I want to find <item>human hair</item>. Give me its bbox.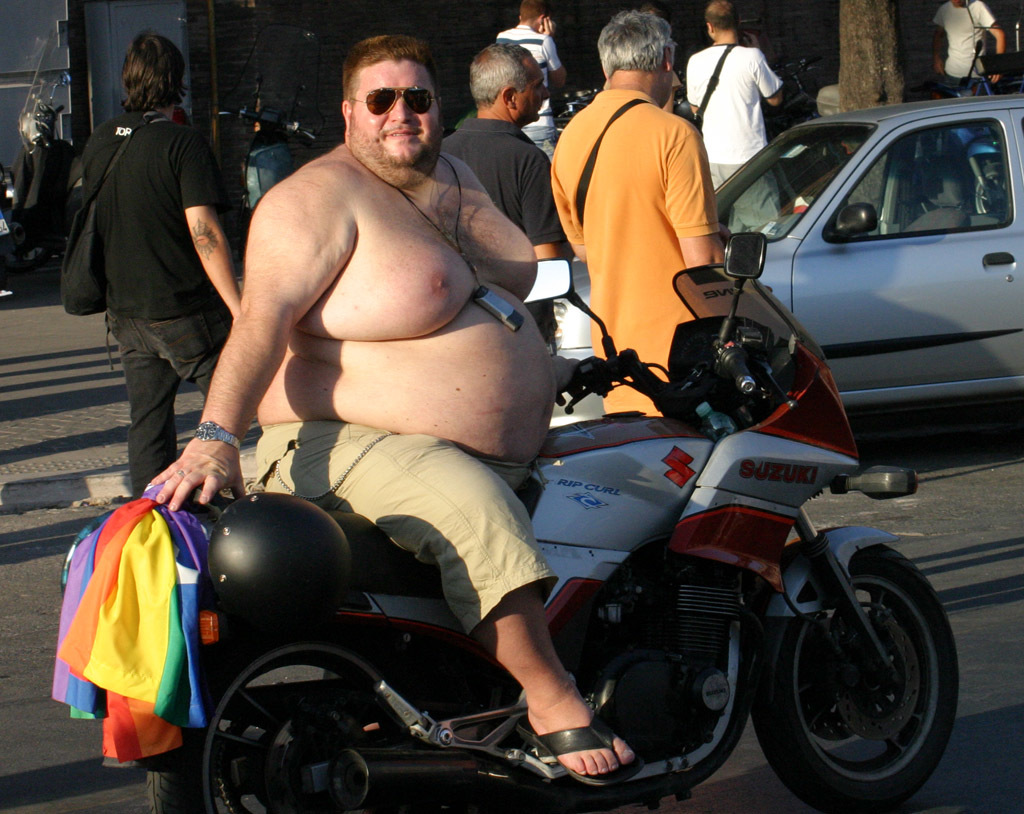
<bbox>463, 24, 553, 118</bbox>.
